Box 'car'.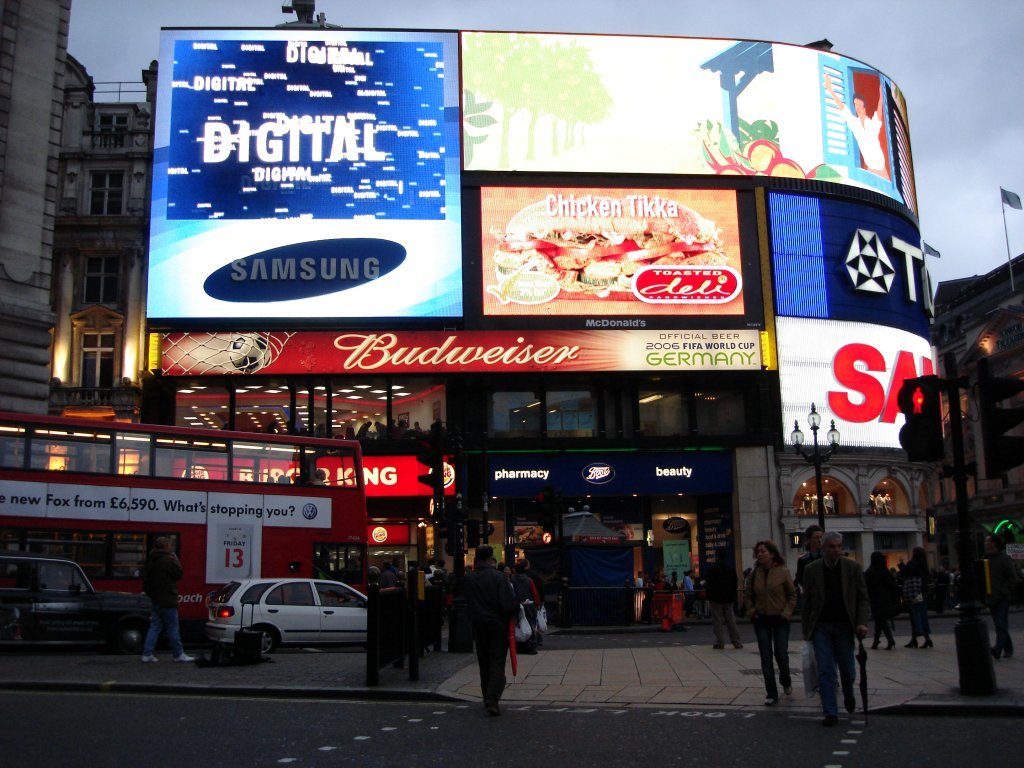
x1=208 y1=581 x2=363 y2=653.
